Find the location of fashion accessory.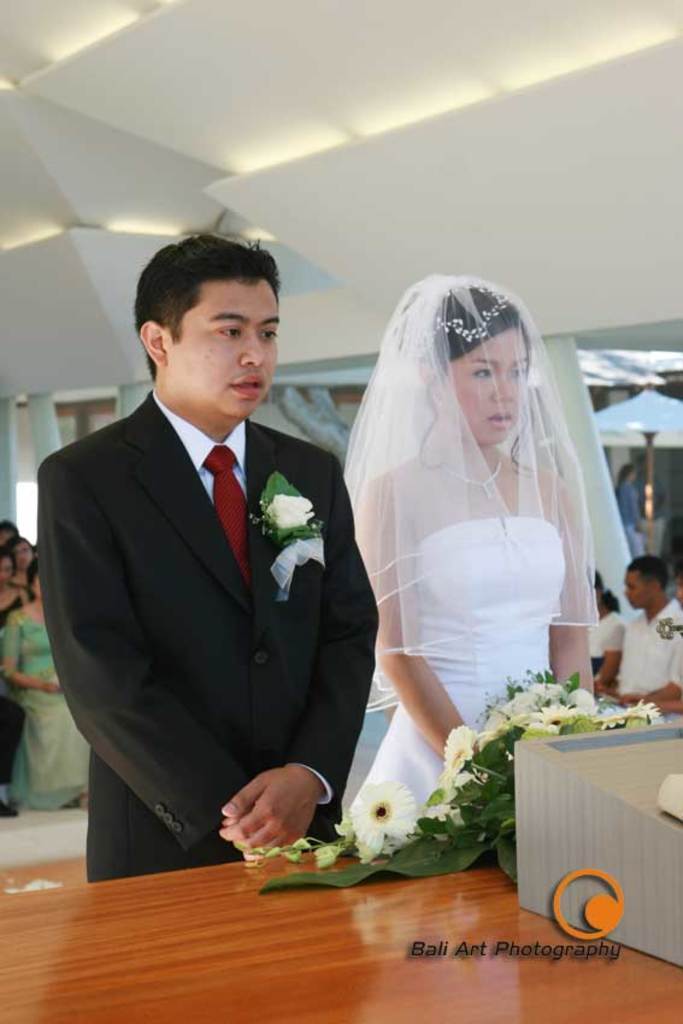
Location: <region>432, 454, 508, 510</region>.
